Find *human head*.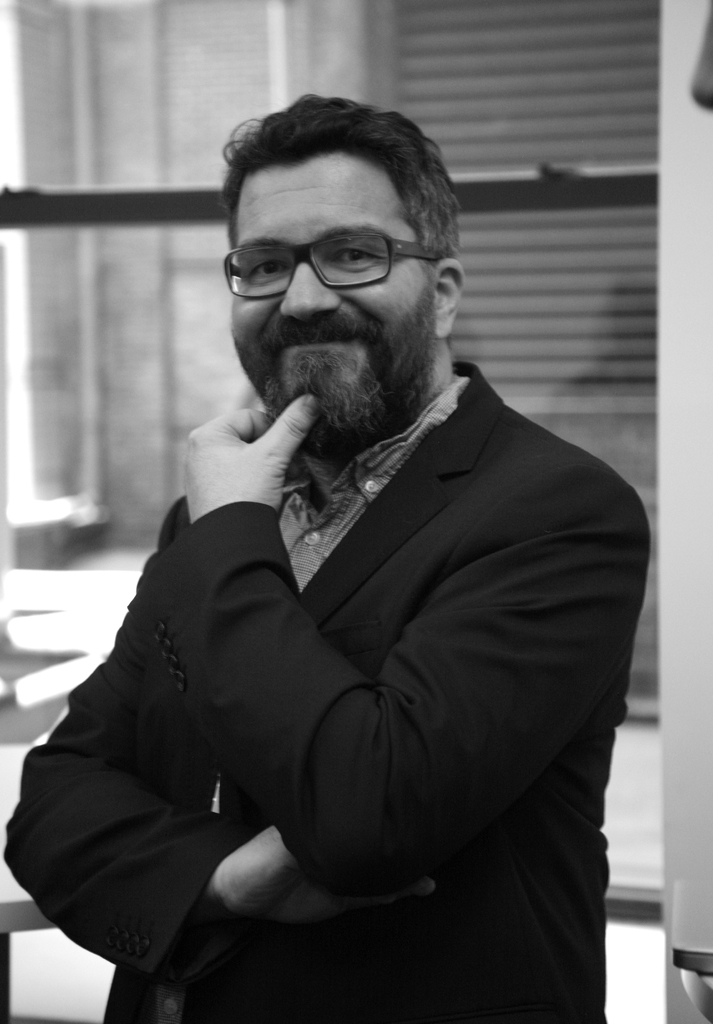
(213,88,477,402).
